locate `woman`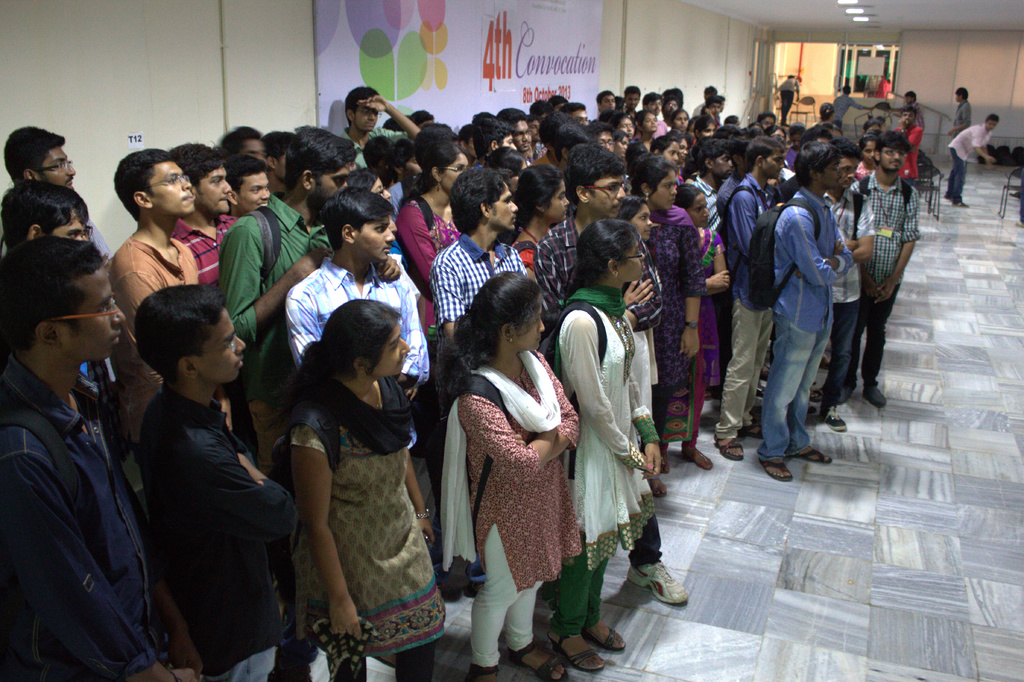
box=[680, 184, 732, 473]
